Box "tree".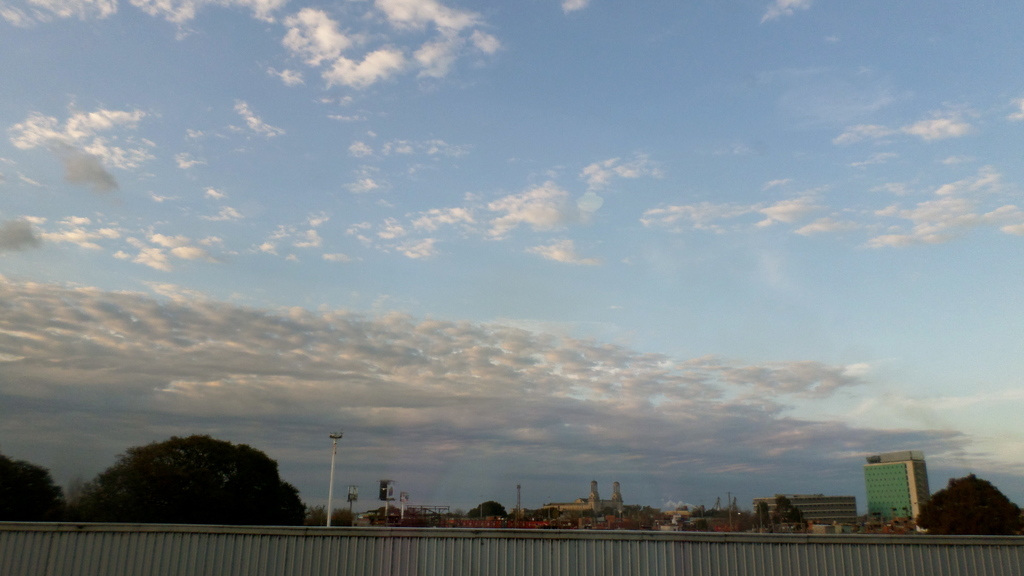
(584, 508, 593, 514).
